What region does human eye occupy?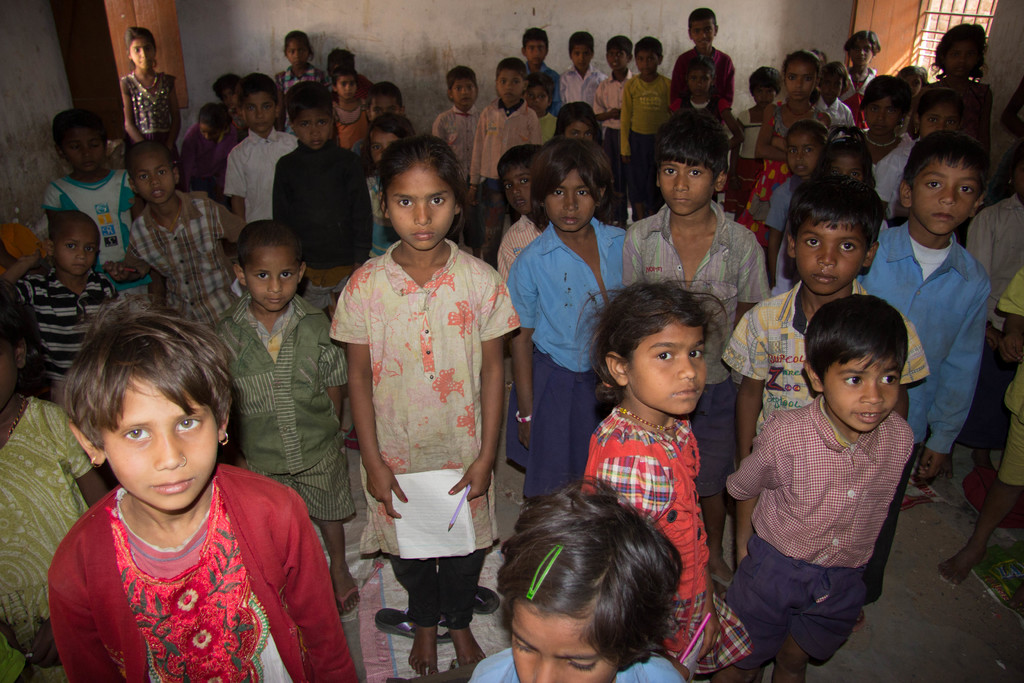
371,107,379,113.
